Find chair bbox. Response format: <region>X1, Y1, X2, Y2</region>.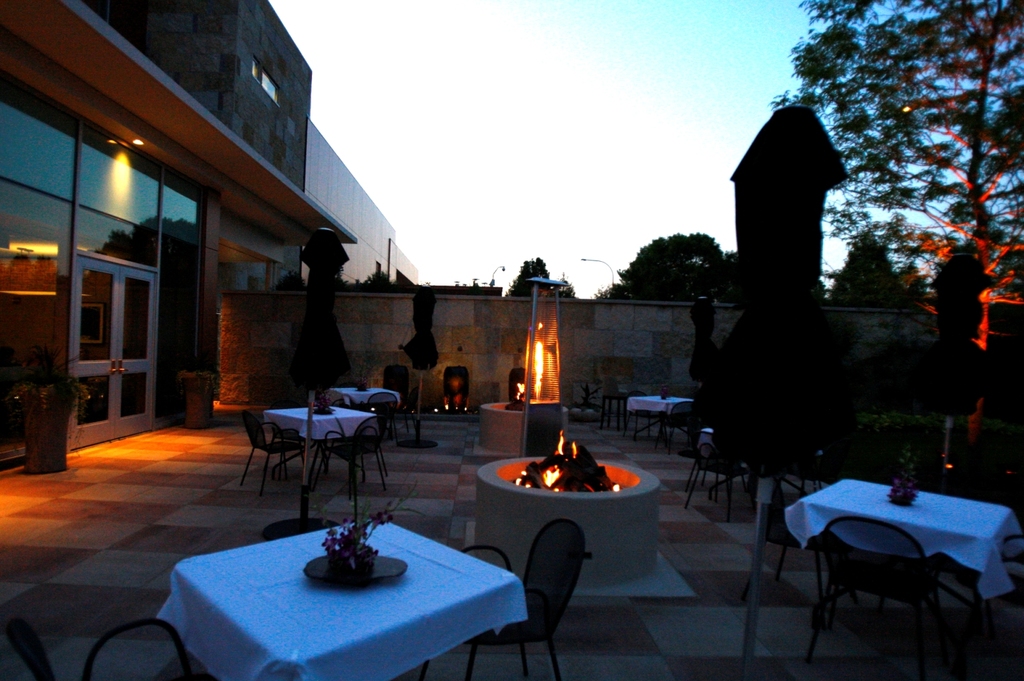
<region>0, 620, 195, 676</region>.
